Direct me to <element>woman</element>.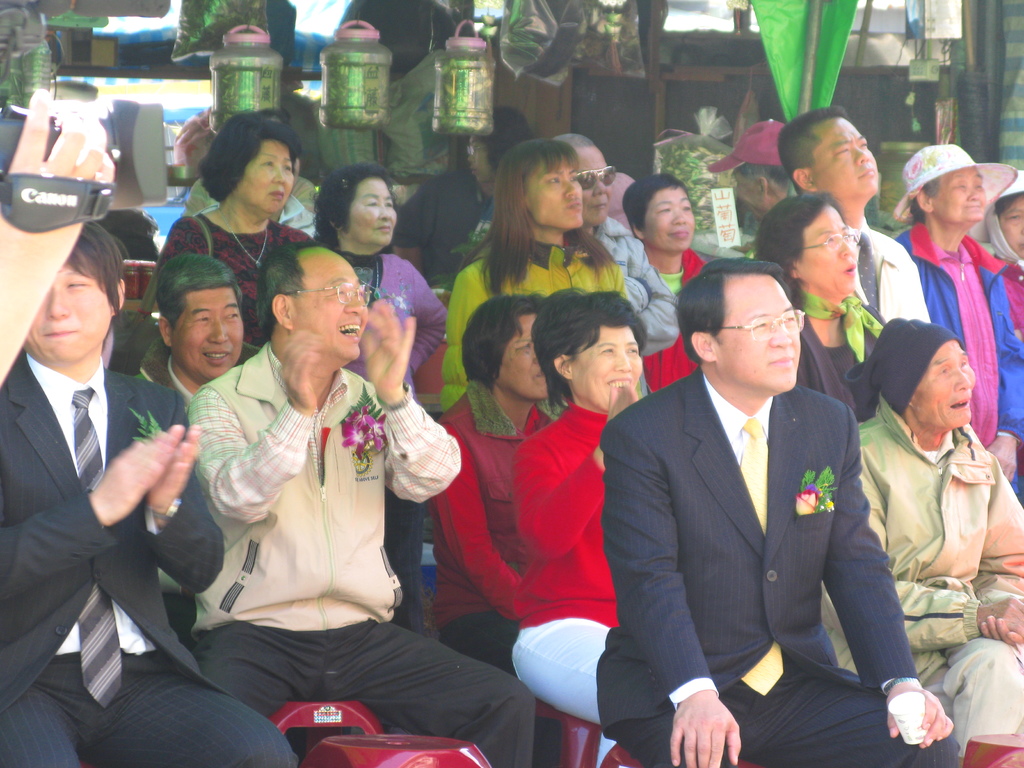
Direction: crop(313, 161, 451, 637).
